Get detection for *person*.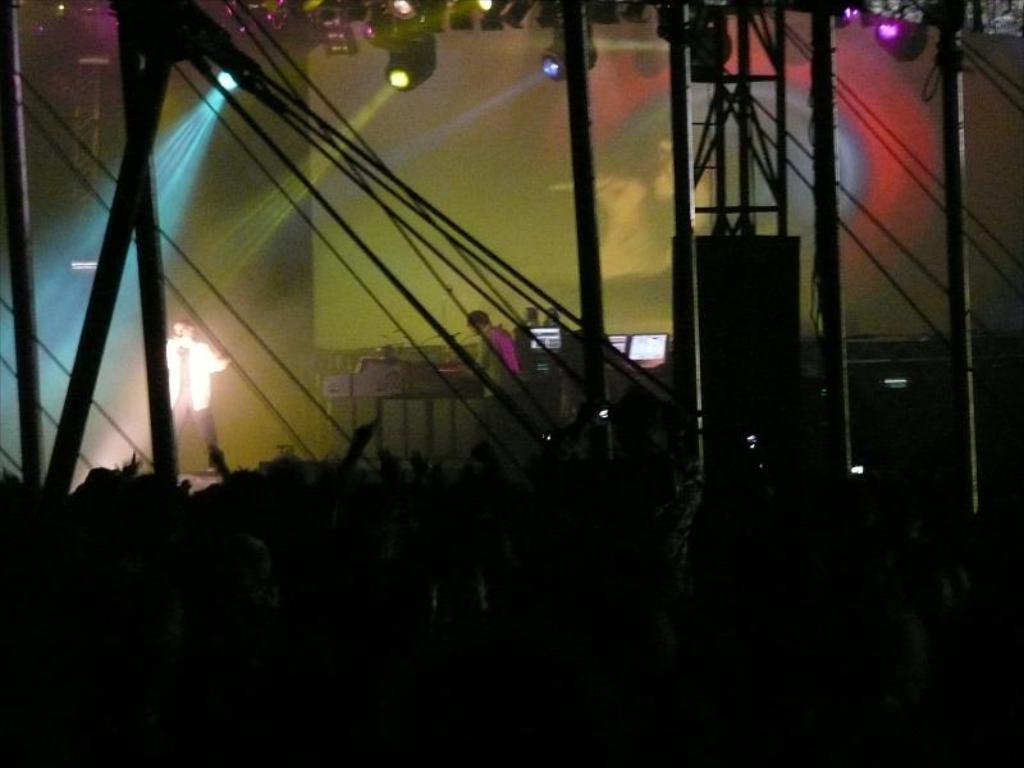
Detection: (x1=163, y1=316, x2=234, y2=468).
